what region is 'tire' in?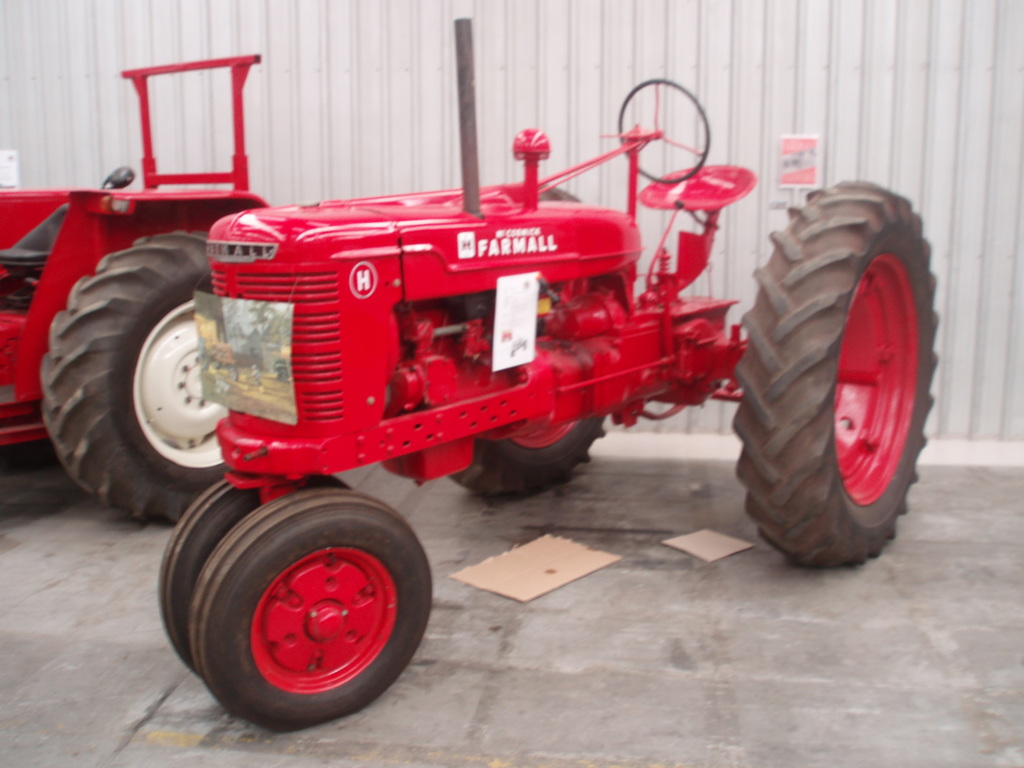
{"left": 156, "top": 479, "right": 351, "bottom": 673}.
